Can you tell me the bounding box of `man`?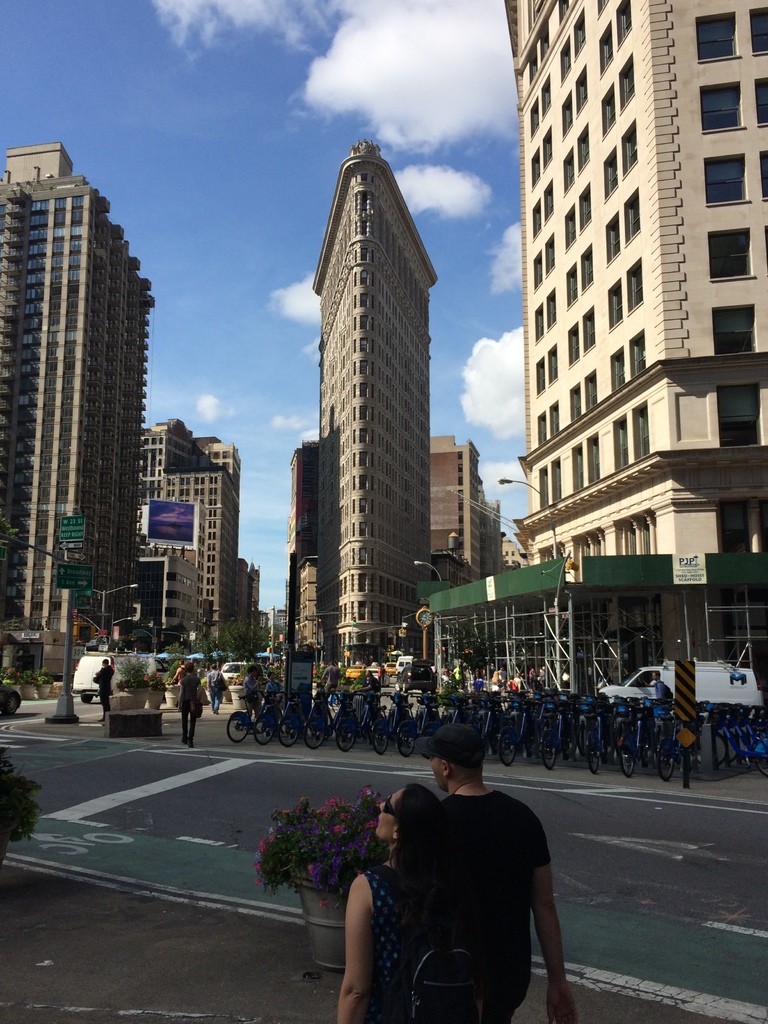
bbox=[406, 723, 588, 1019].
